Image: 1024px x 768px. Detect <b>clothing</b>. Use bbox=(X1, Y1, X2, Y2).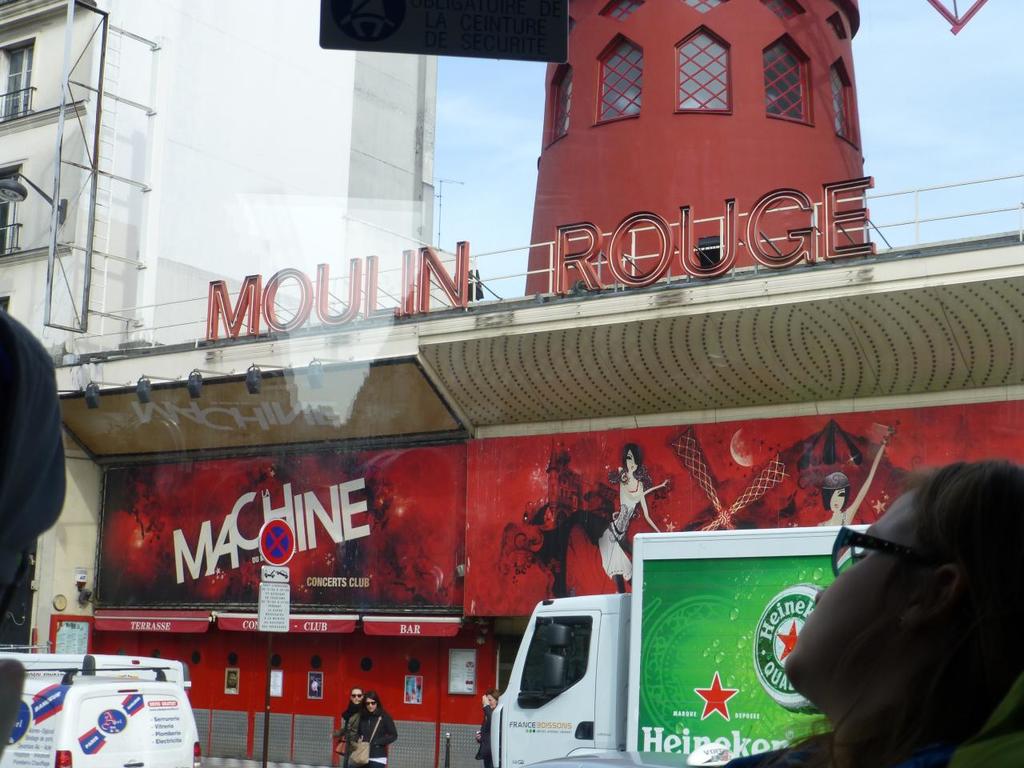
bbox=(356, 708, 396, 767).
